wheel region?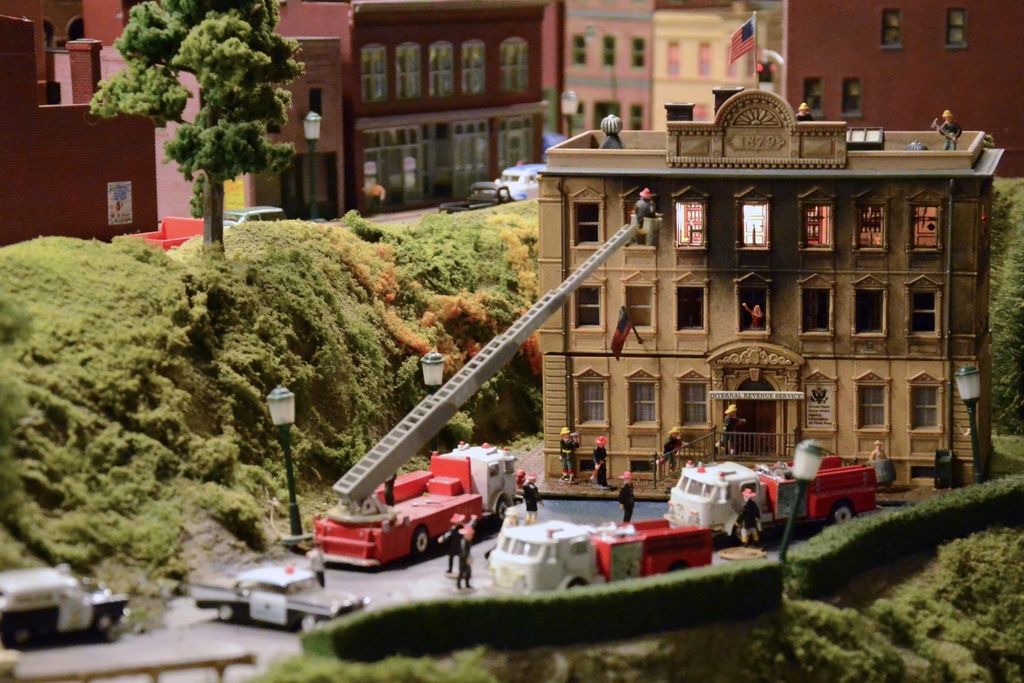
l=219, t=605, r=234, b=622
